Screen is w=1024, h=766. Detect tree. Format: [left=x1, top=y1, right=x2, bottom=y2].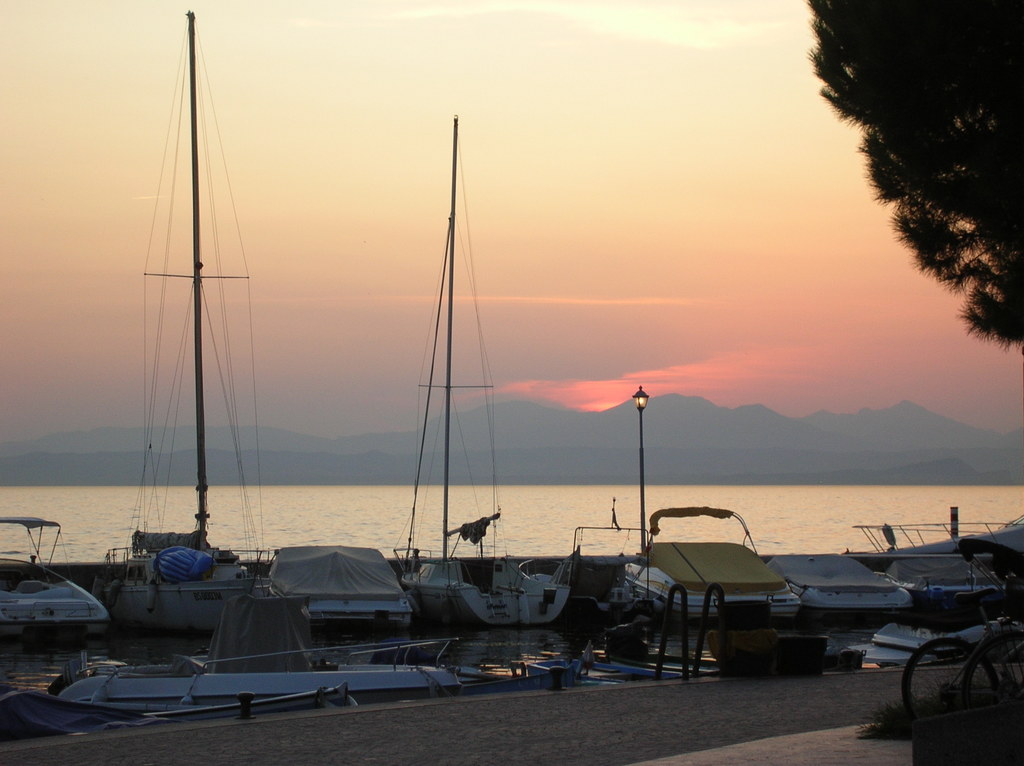
[left=825, top=16, right=1011, bottom=396].
